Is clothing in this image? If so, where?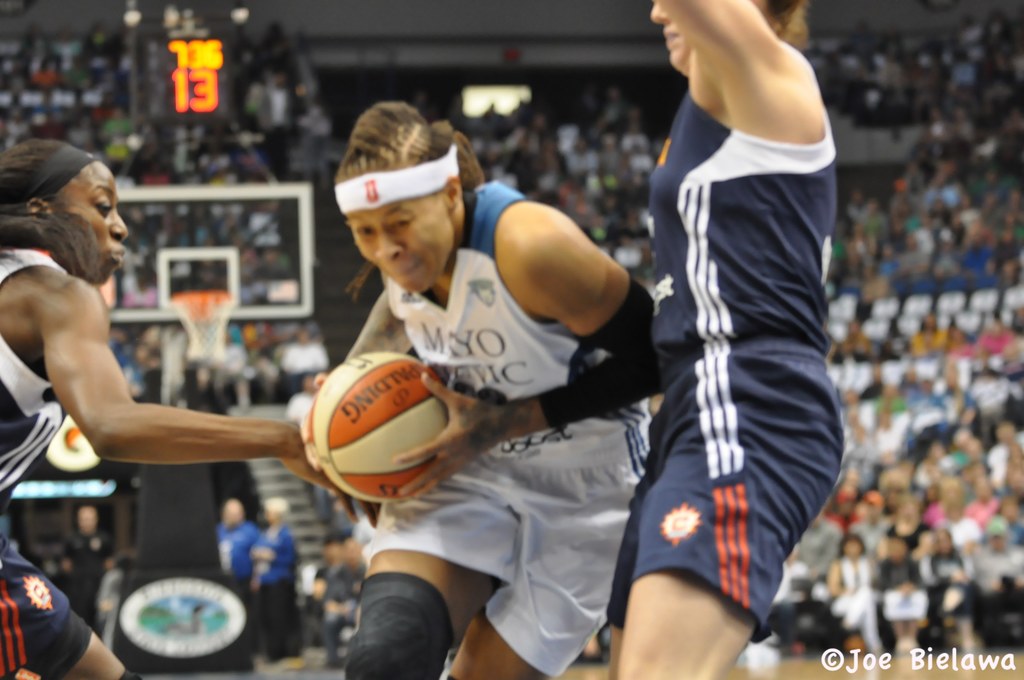
Yes, at pyautogui.locateOnScreen(255, 518, 301, 664).
